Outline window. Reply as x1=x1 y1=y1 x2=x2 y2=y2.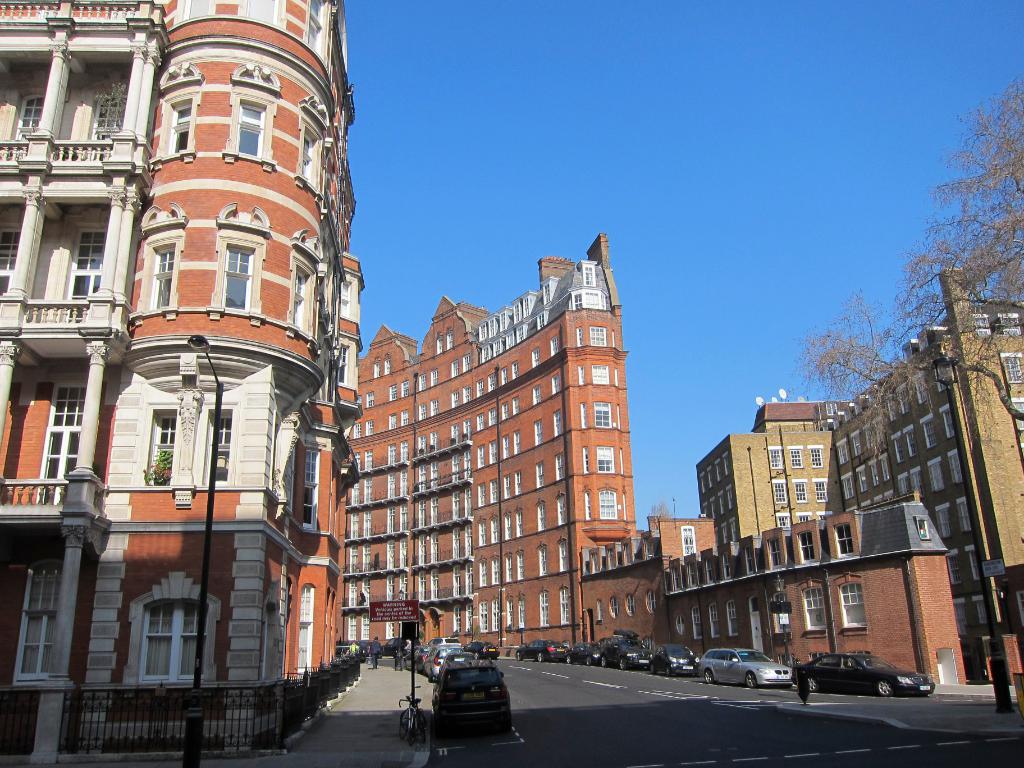
x1=431 y1=397 x2=440 y2=417.
